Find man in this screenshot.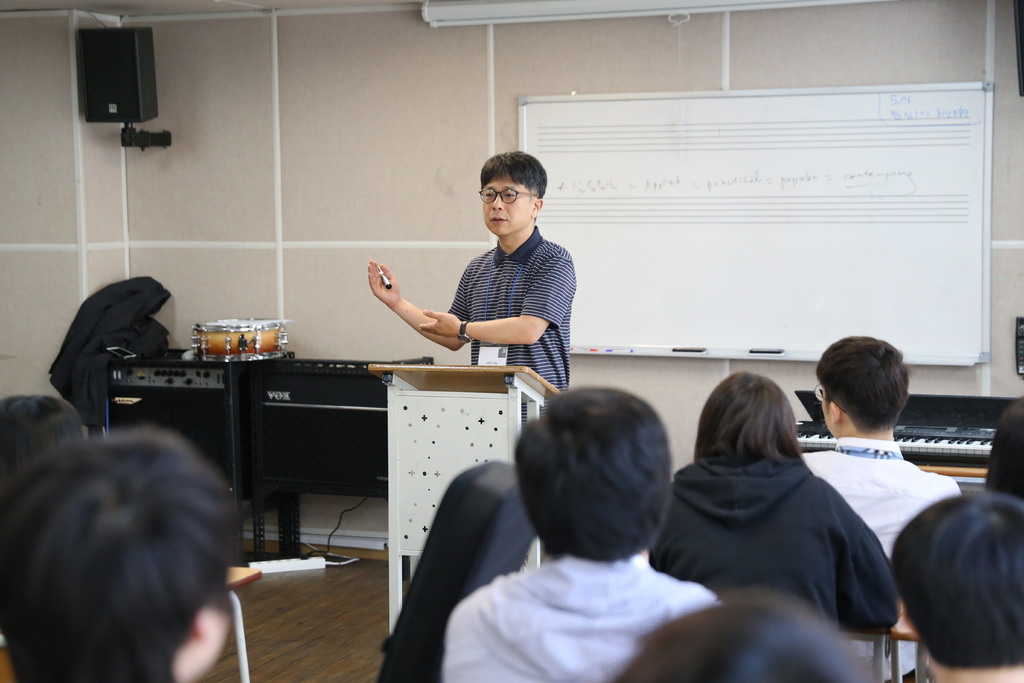
The bounding box for man is [0, 422, 246, 682].
